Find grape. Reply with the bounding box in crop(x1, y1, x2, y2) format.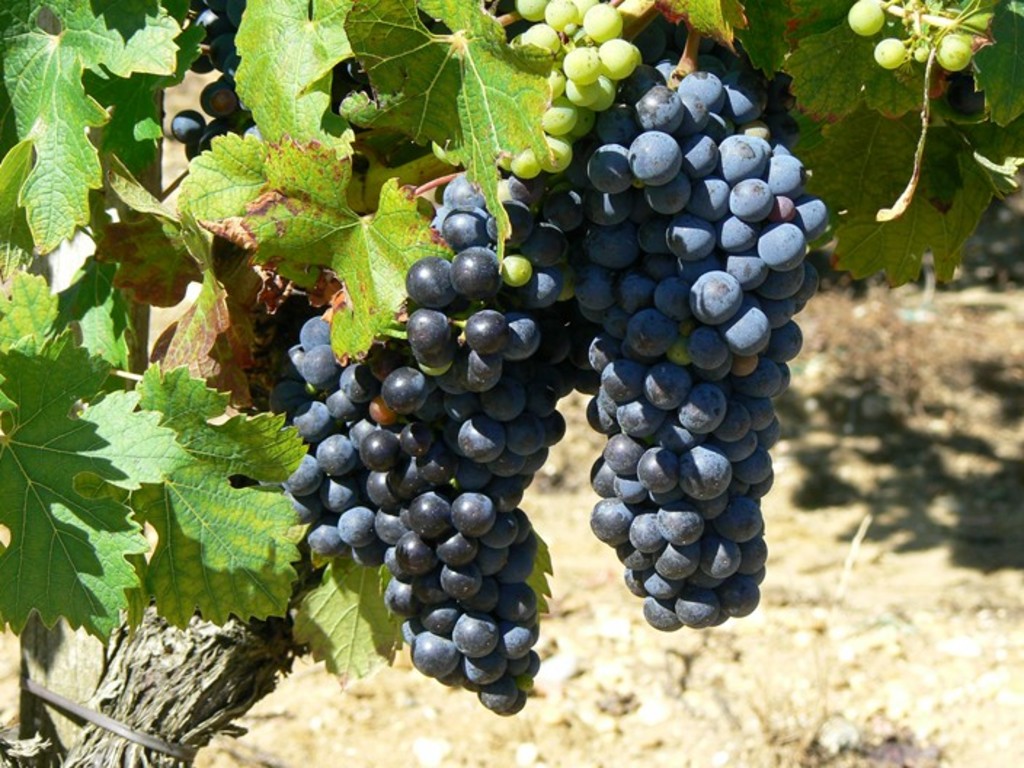
crop(937, 31, 975, 71).
